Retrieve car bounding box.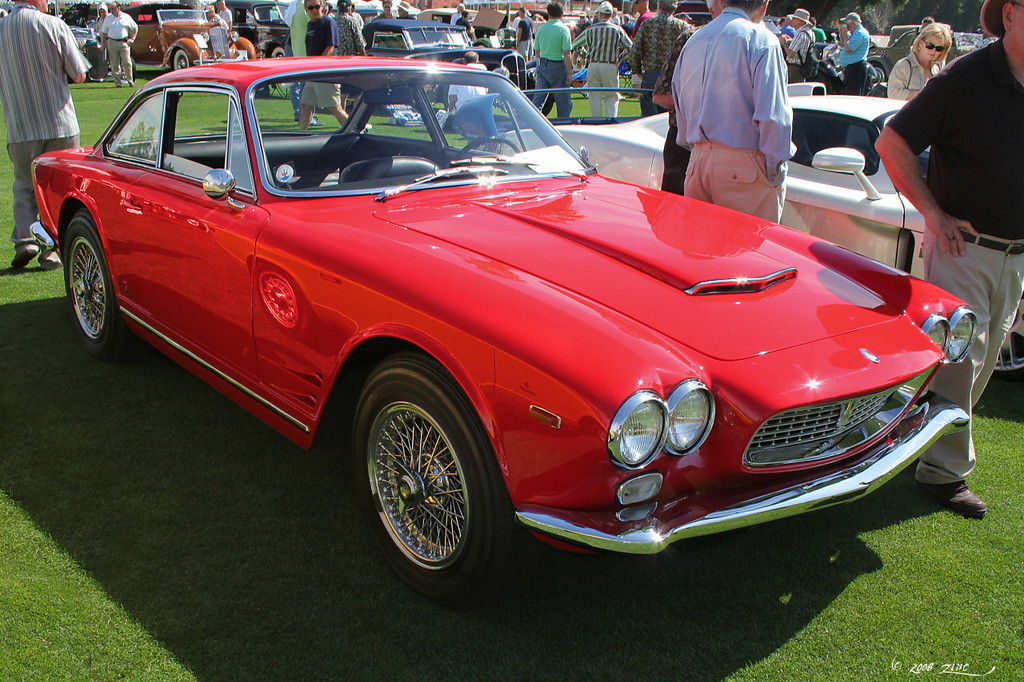
Bounding box: left=230, top=0, right=290, bottom=62.
